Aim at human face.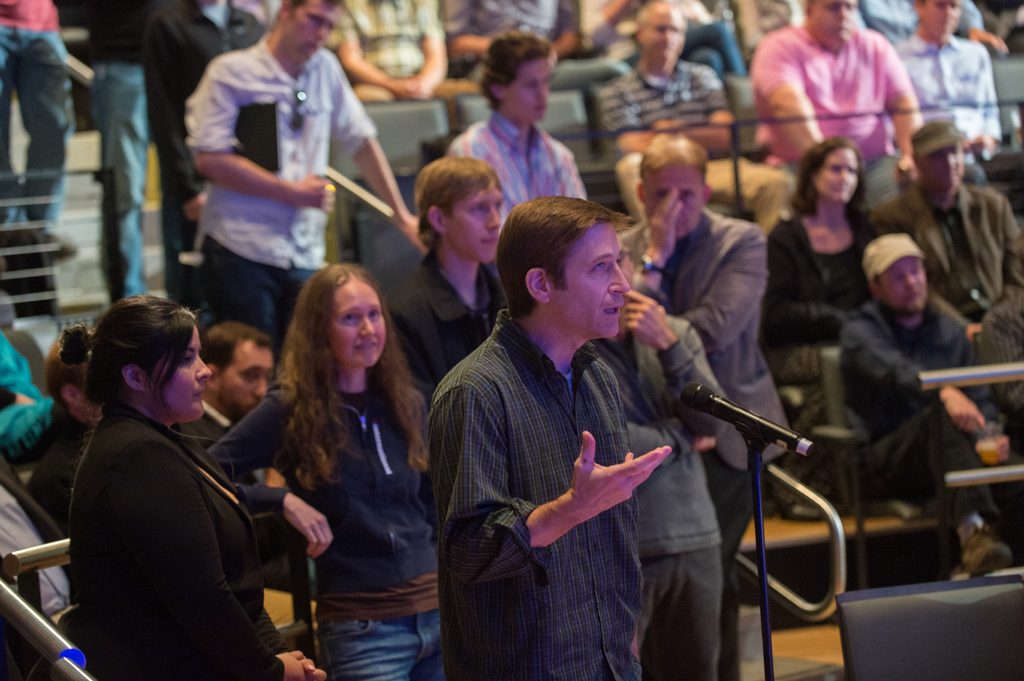
Aimed at <box>556,221,634,342</box>.
